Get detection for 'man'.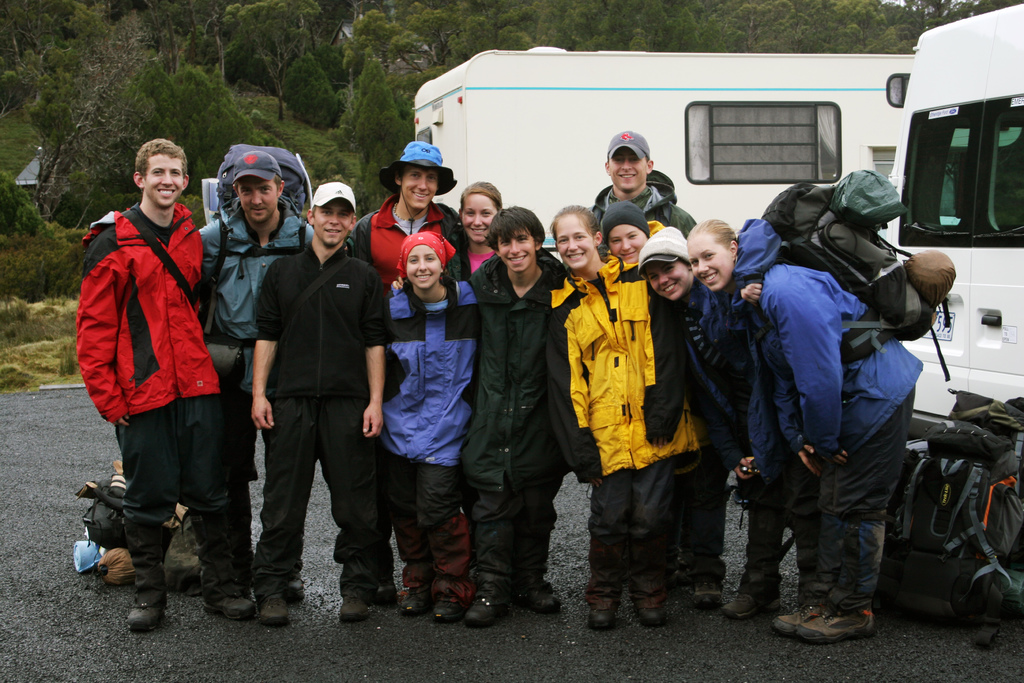
Detection: (x1=343, y1=140, x2=463, y2=607).
